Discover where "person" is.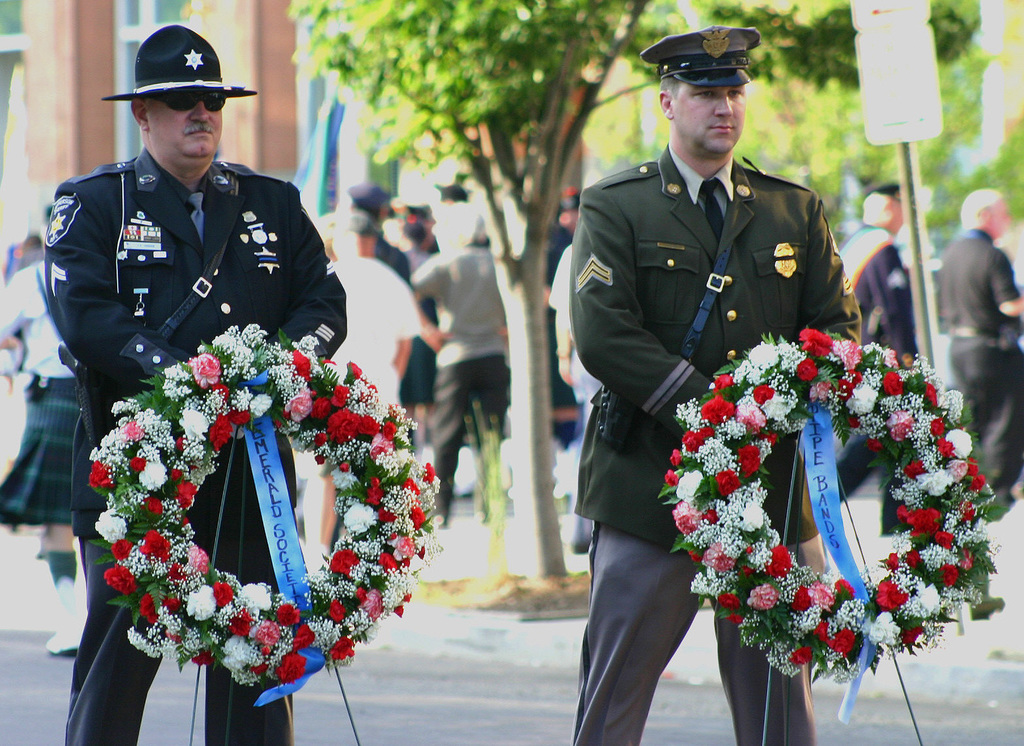
Discovered at [0,264,76,535].
